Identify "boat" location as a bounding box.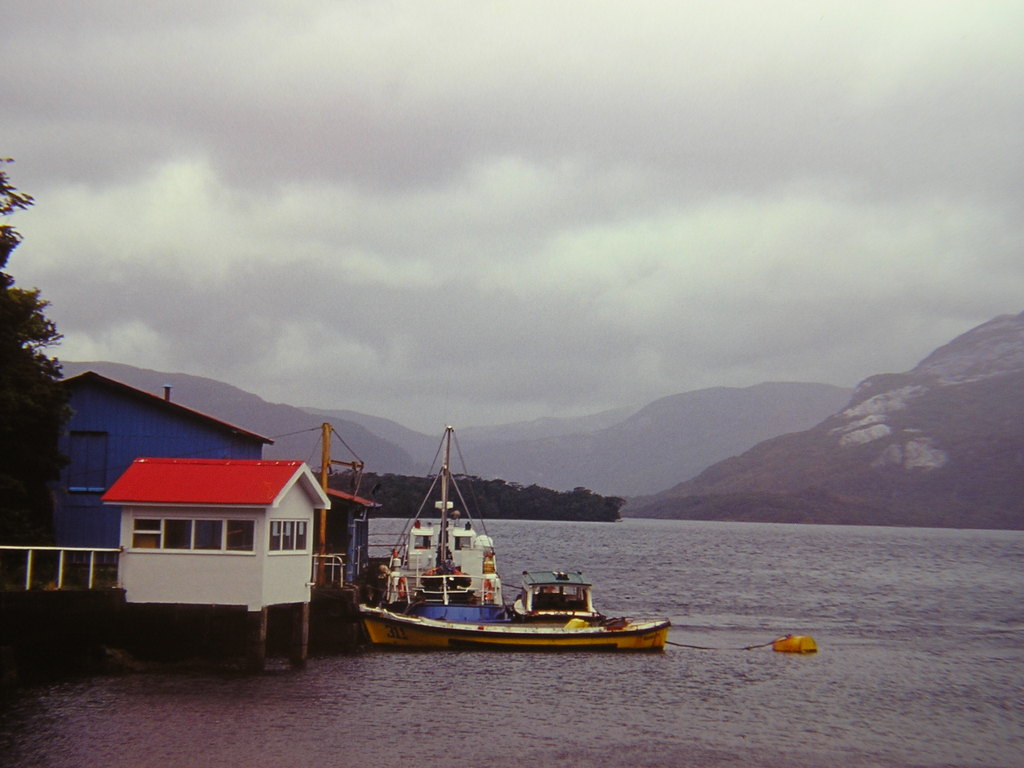
region(326, 438, 660, 680).
